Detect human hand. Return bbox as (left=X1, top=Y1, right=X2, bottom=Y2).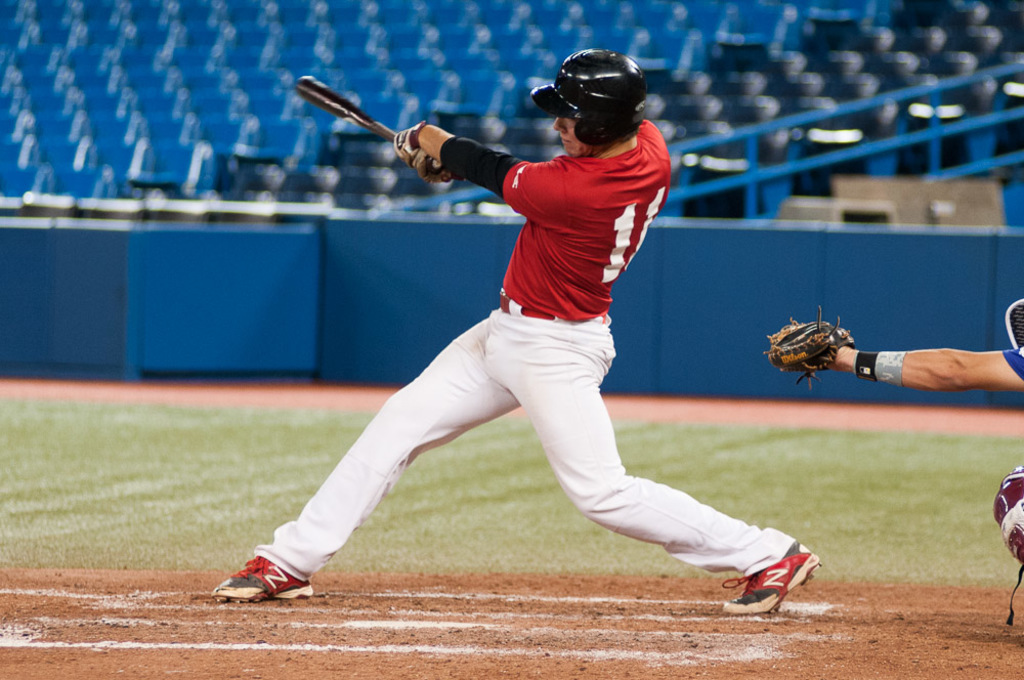
(left=408, top=145, right=457, bottom=181).
